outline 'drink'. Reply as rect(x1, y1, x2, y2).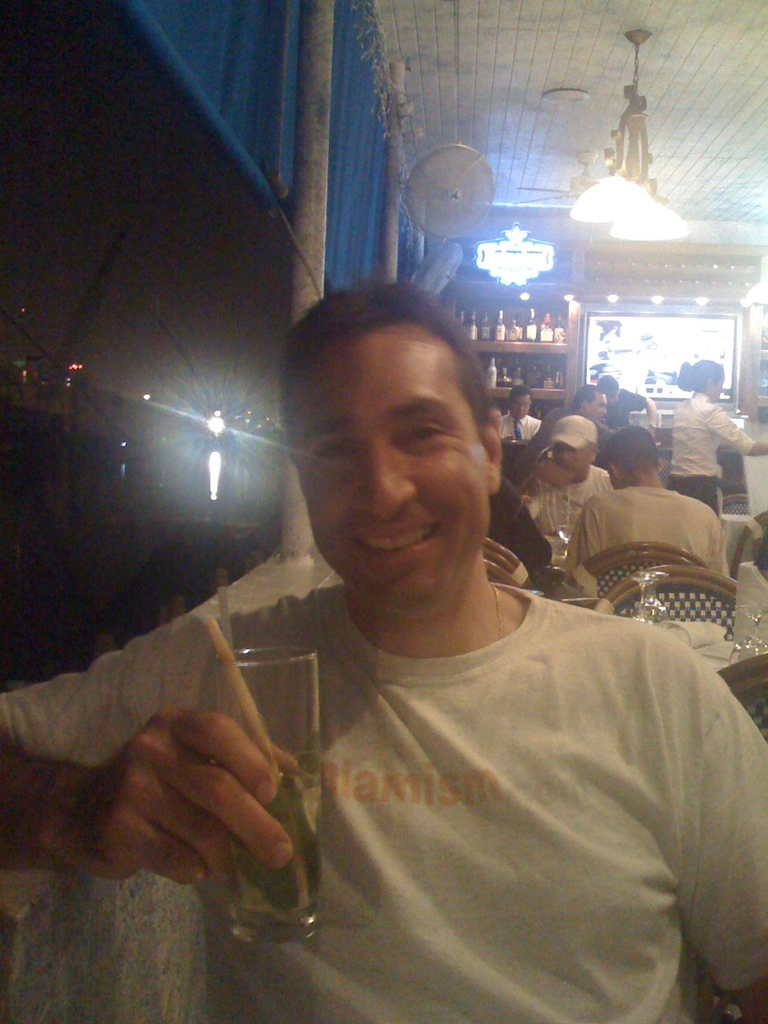
rect(495, 363, 513, 387).
